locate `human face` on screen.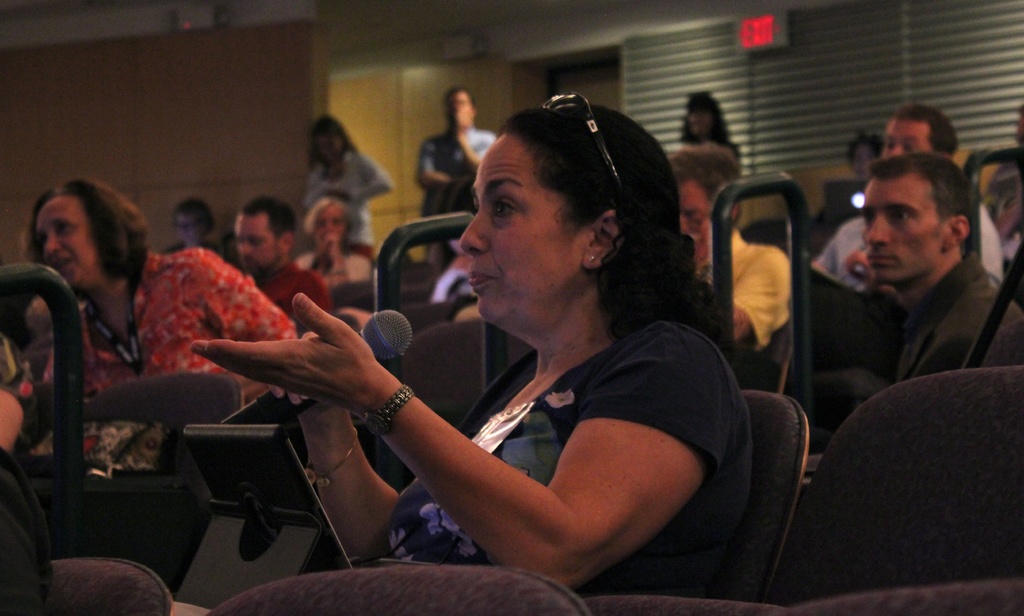
On screen at [682,180,708,266].
